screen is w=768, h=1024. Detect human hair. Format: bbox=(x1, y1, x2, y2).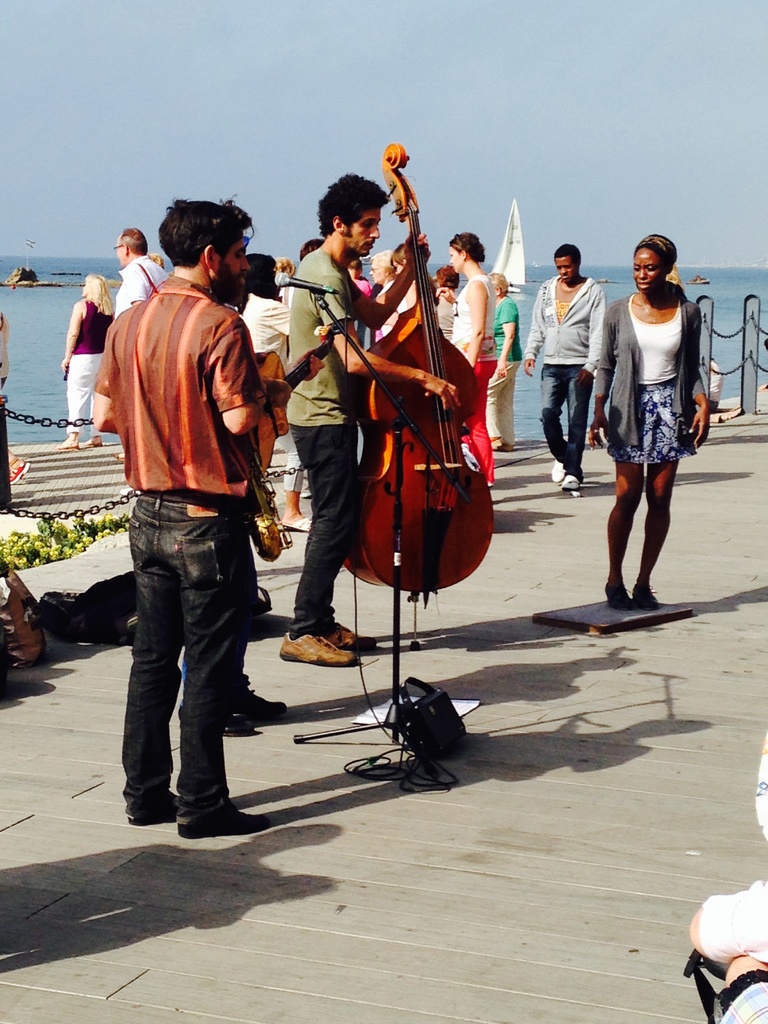
bbox=(438, 228, 479, 267).
